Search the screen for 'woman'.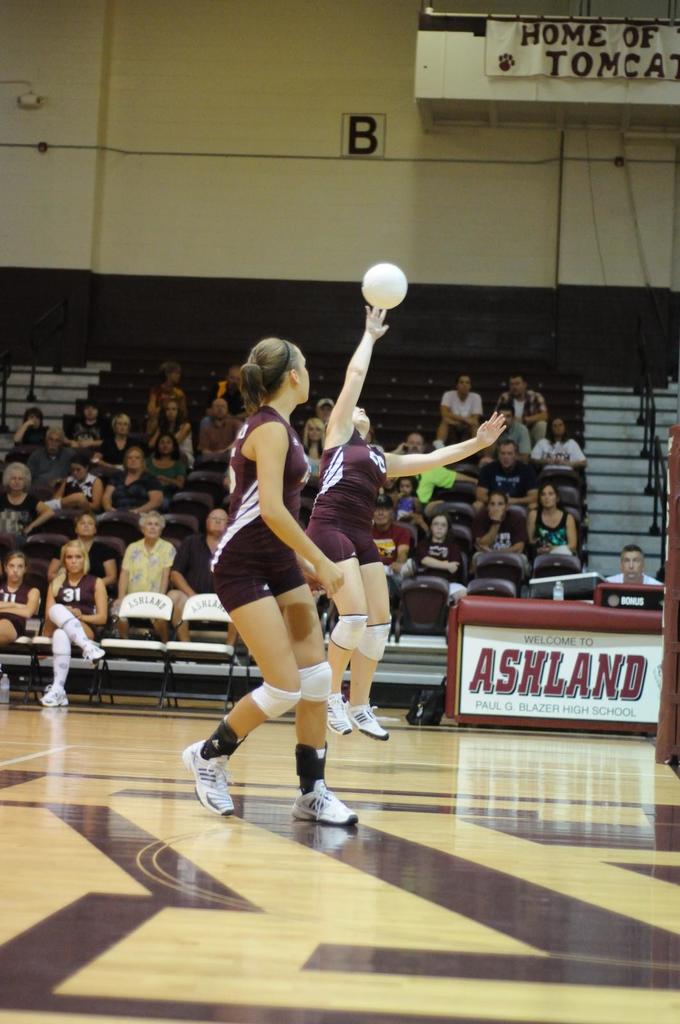
Found at 412:515:469:589.
